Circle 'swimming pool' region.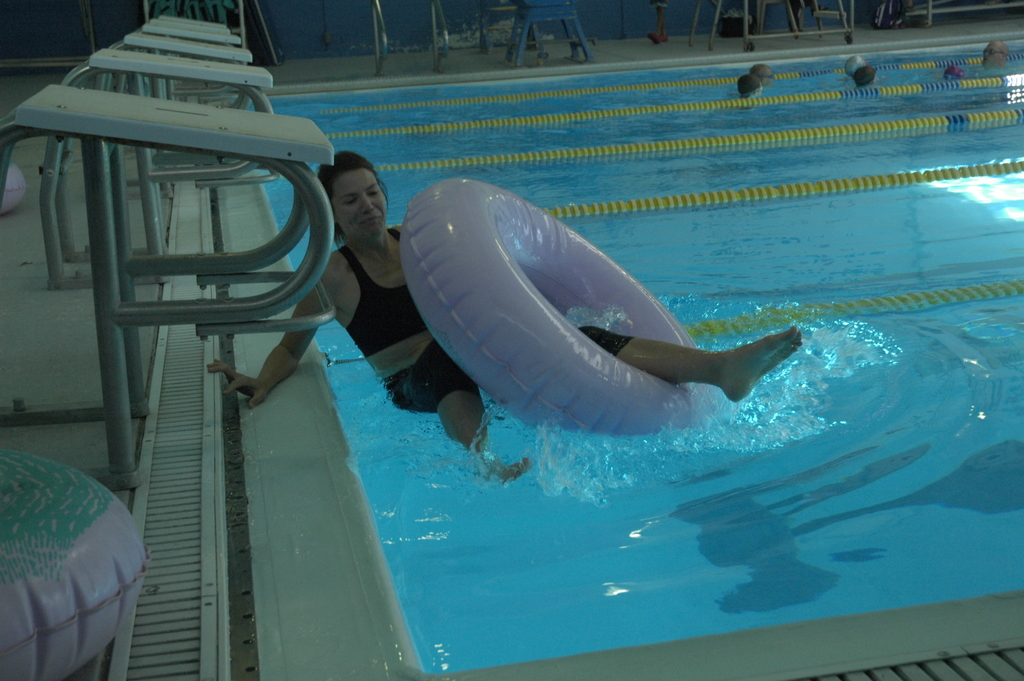
Region: BBox(56, 54, 938, 620).
